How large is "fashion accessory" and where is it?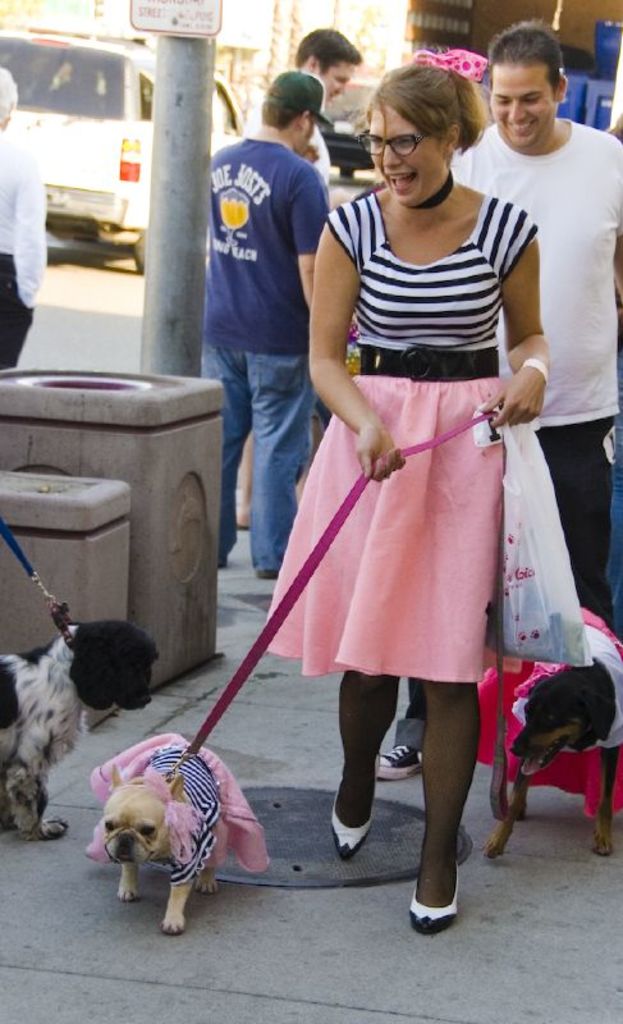
Bounding box: <region>374, 737, 423, 782</region>.
